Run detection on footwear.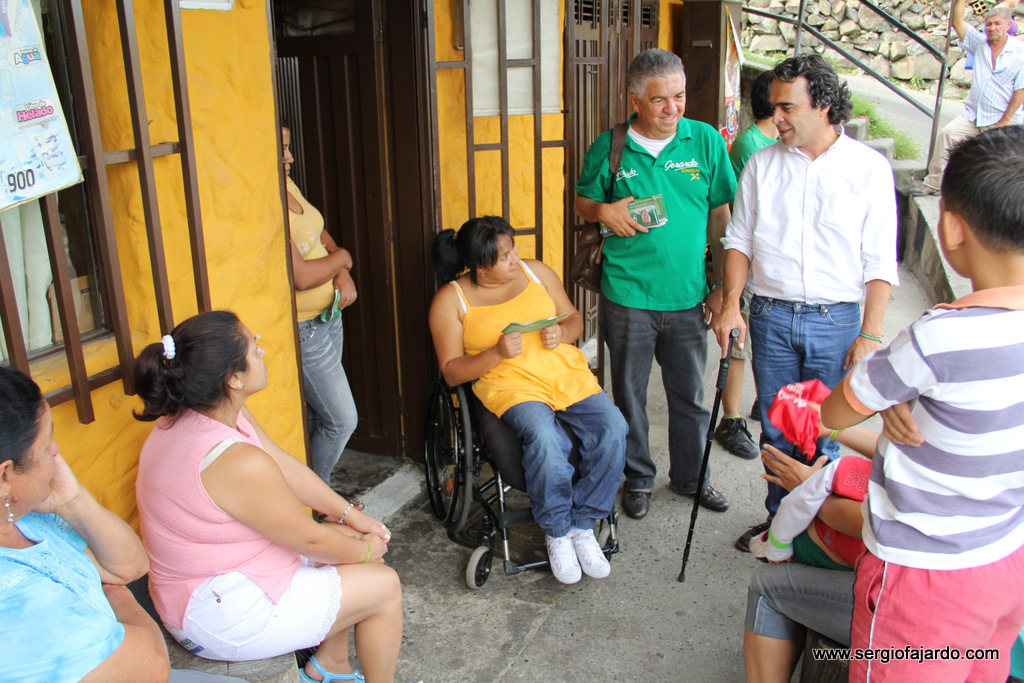
Result: x1=670 y1=479 x2=730 y2=509.
